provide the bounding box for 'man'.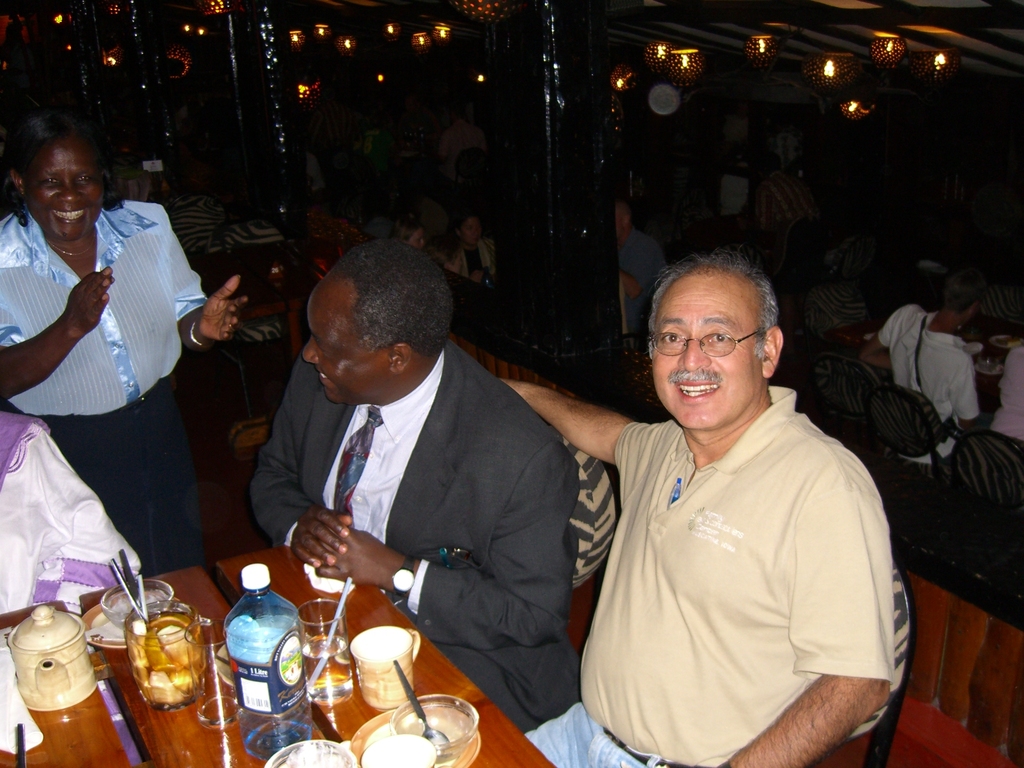
BBox(440, 113, 488, 172).
